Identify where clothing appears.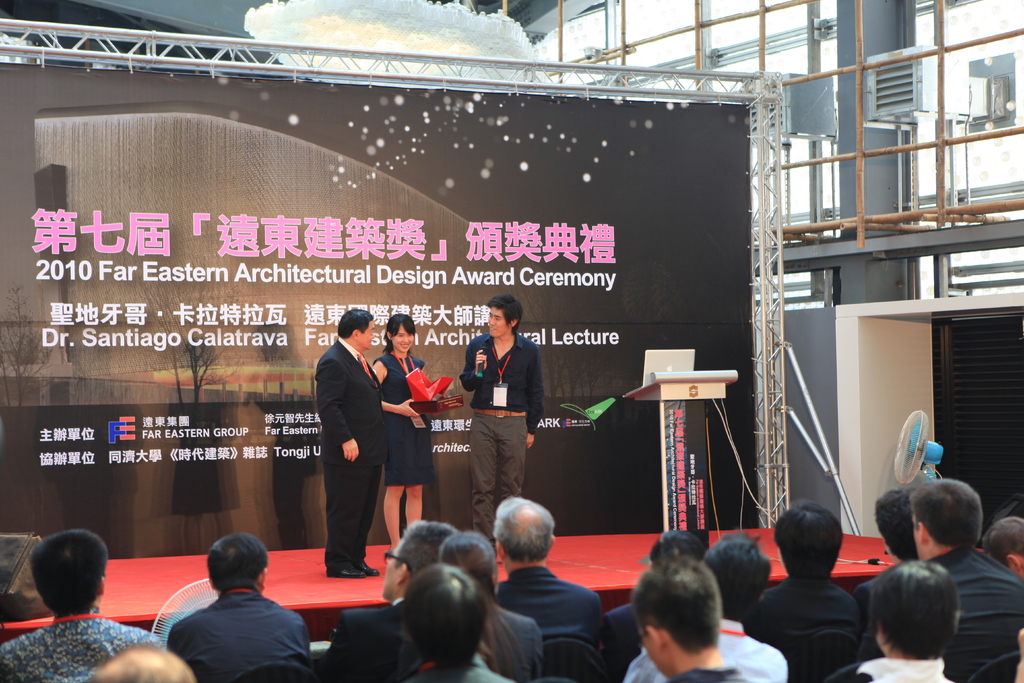
Appears at [left=913, top=537, right=1023, bottom=682].
